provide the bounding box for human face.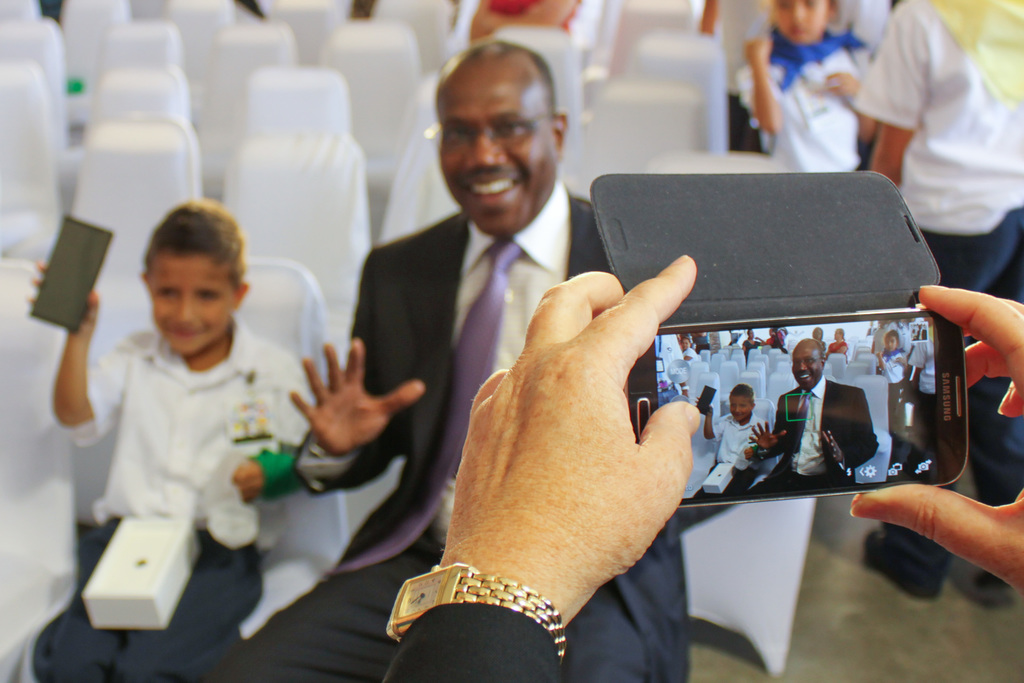
(left=154, top=245, right=239, bottom=354).
